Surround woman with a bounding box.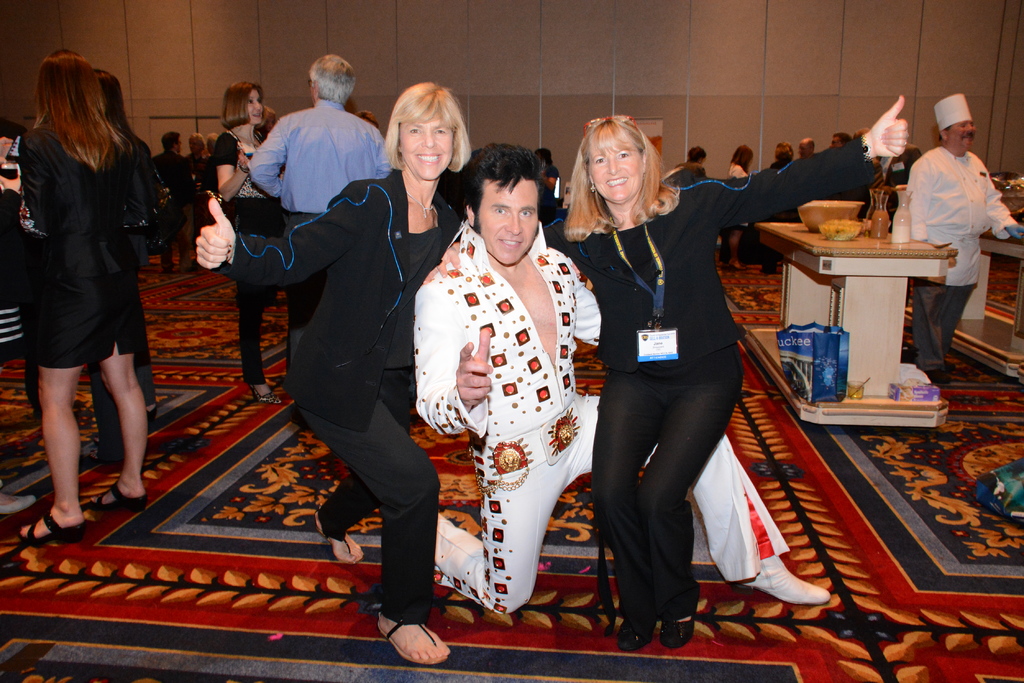
[195,79,477,663].
